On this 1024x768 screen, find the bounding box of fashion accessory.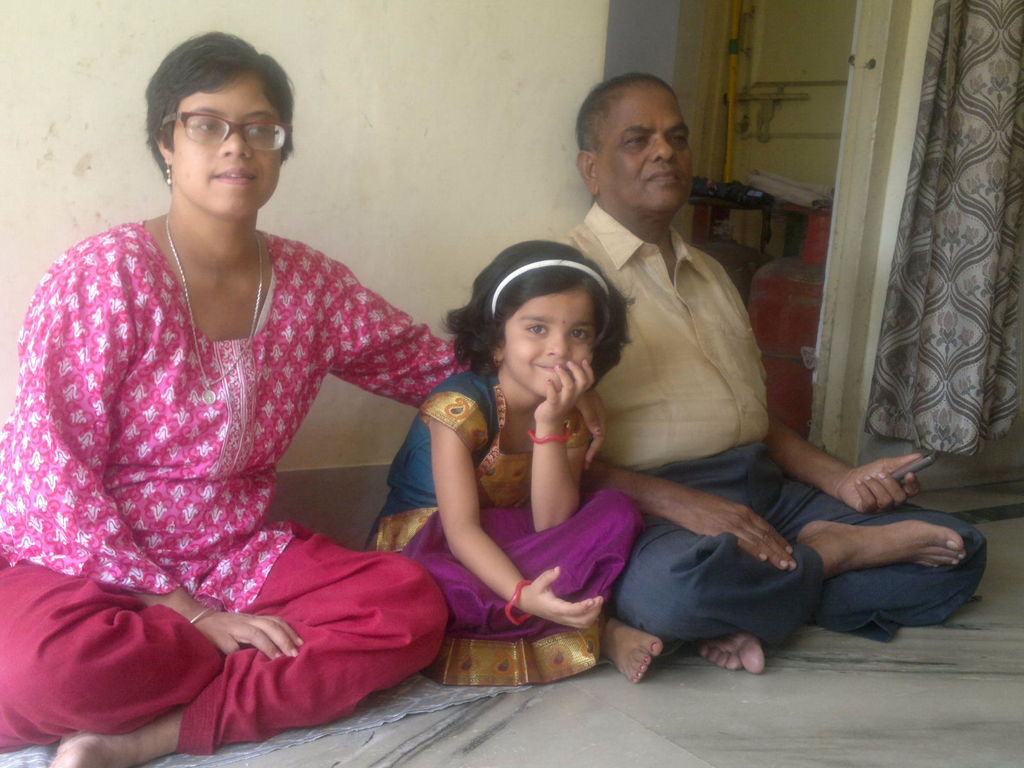
Bounding box: <bbox>632, 680, 636, 681</bbox>.
